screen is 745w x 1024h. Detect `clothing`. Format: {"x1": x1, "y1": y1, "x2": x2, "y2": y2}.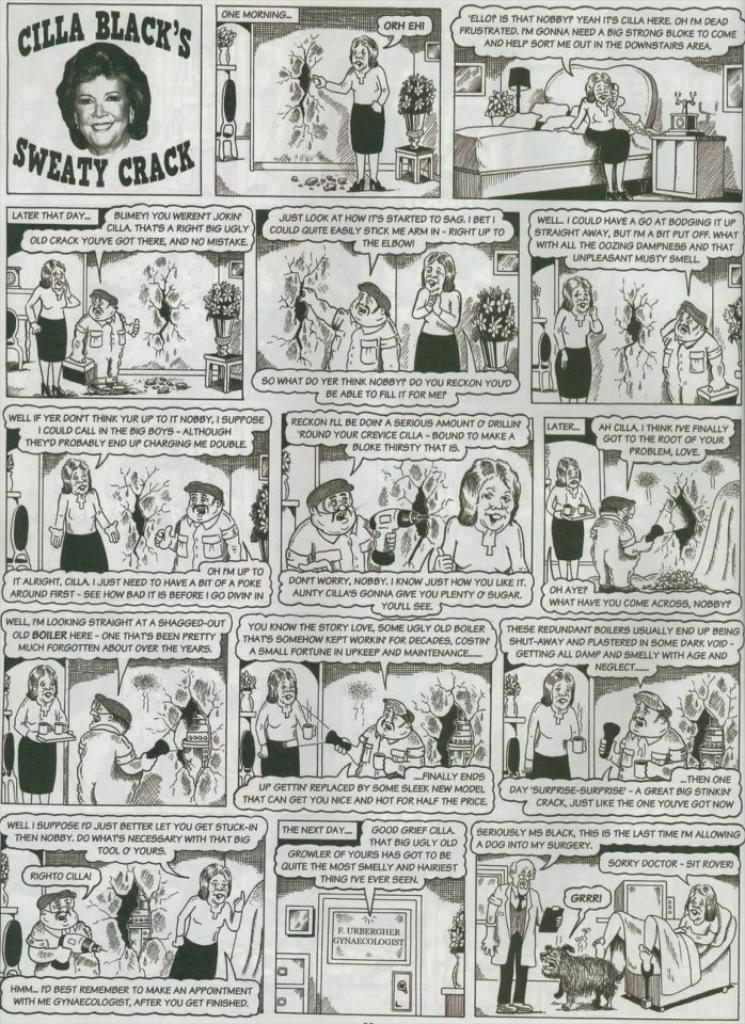
{"x1": 13, "y1": 693, "x2": 68, "y2": 795}.
